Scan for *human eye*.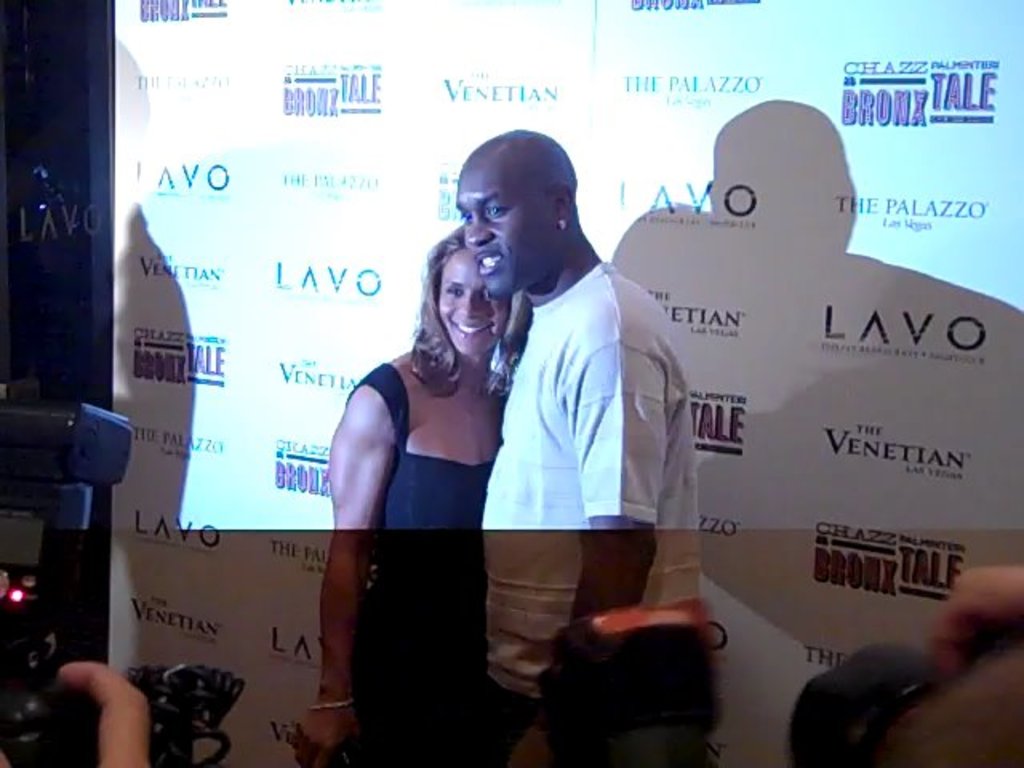
Scan result: 482/198/510/221.
